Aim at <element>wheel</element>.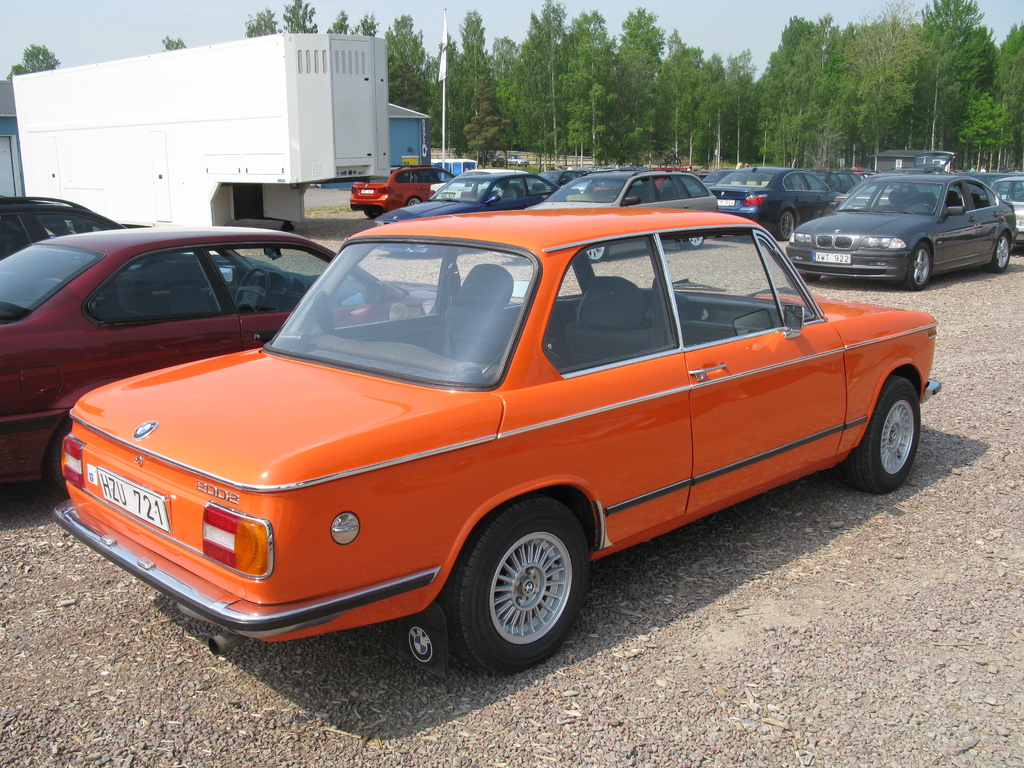
Aimed at box=[588, 249, 609, 260].
